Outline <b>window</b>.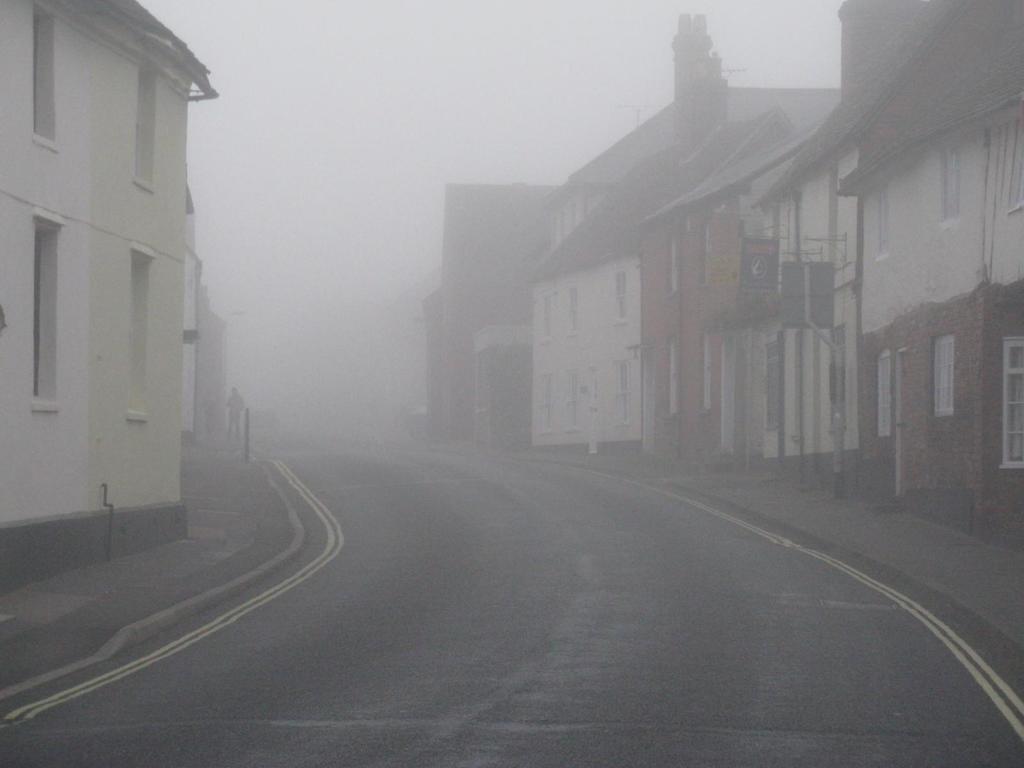
Outline: (left=29, top=4, right=58, bottom=156).
